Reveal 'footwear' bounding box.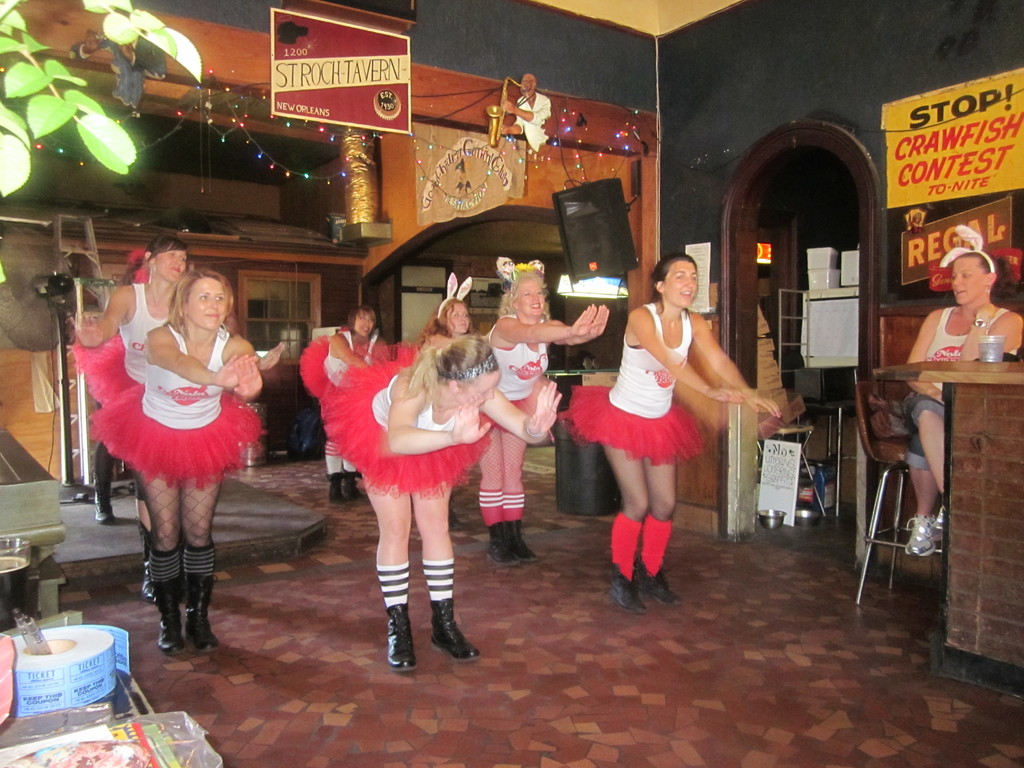
Revealed: l=931, t=508, r=946, b=529.
